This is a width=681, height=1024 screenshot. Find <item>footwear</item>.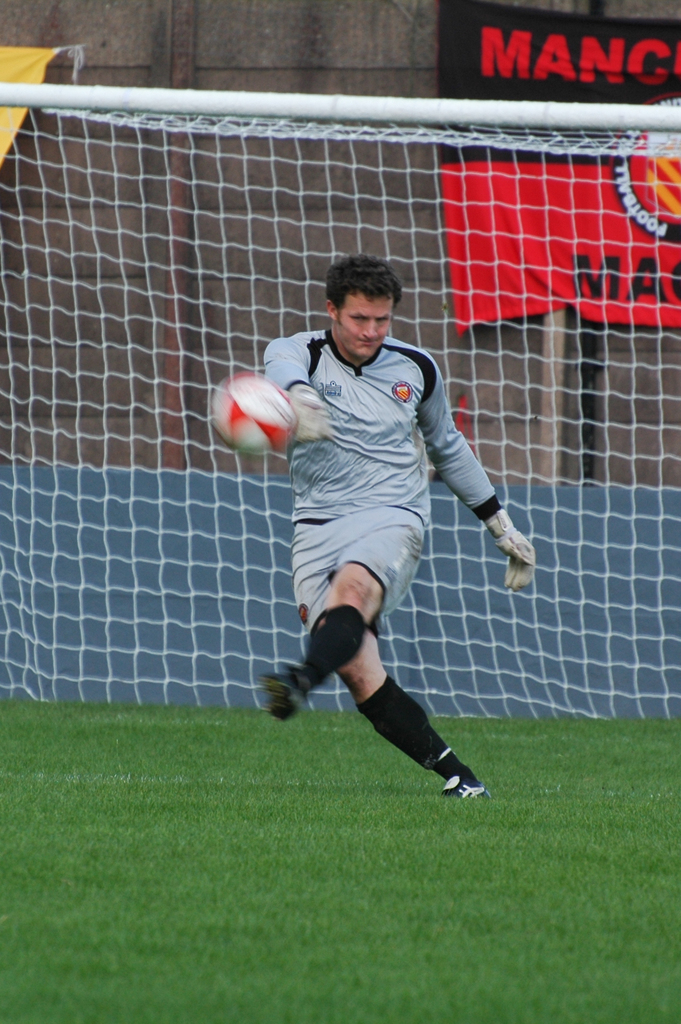
Bounding box: left=433, top=767, right=488, bottom=803.
